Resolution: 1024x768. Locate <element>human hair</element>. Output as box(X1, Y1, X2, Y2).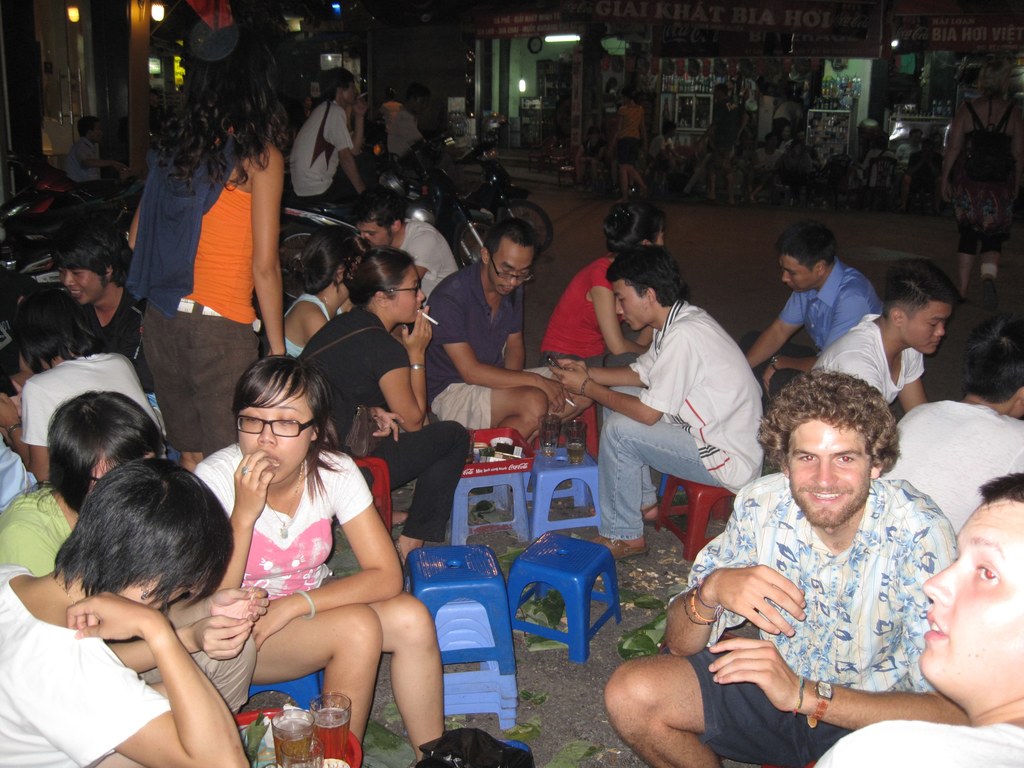
box(977, 470, 1023, 506).
